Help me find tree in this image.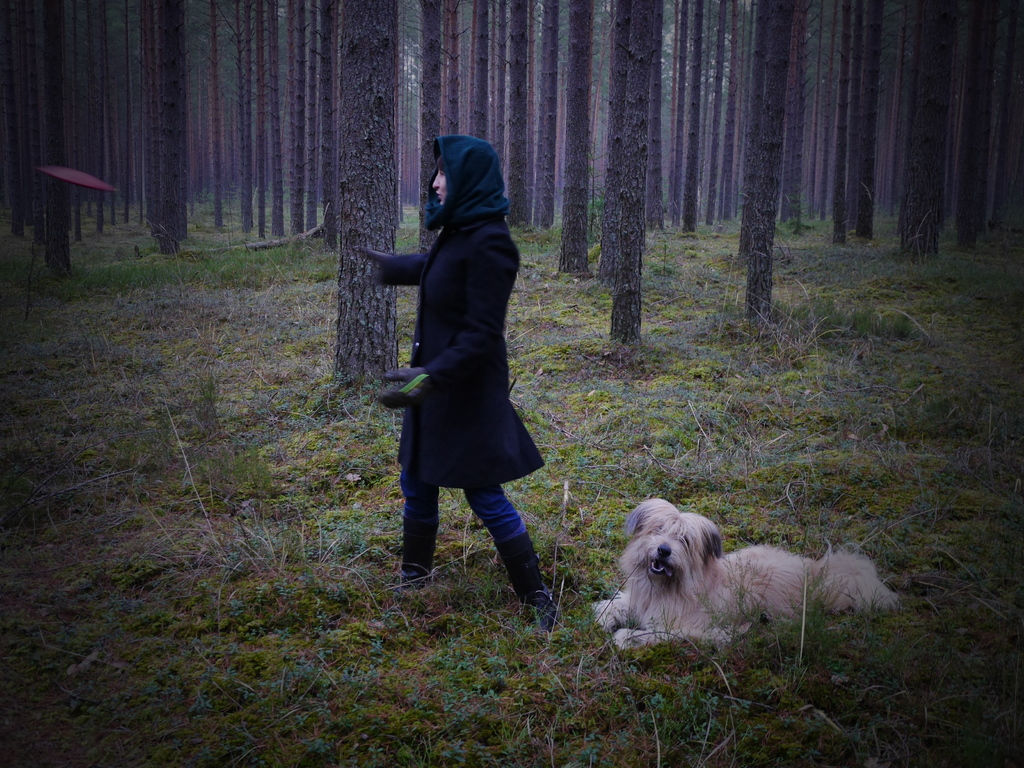
Found it: locate(330, 0, 393, 403).
